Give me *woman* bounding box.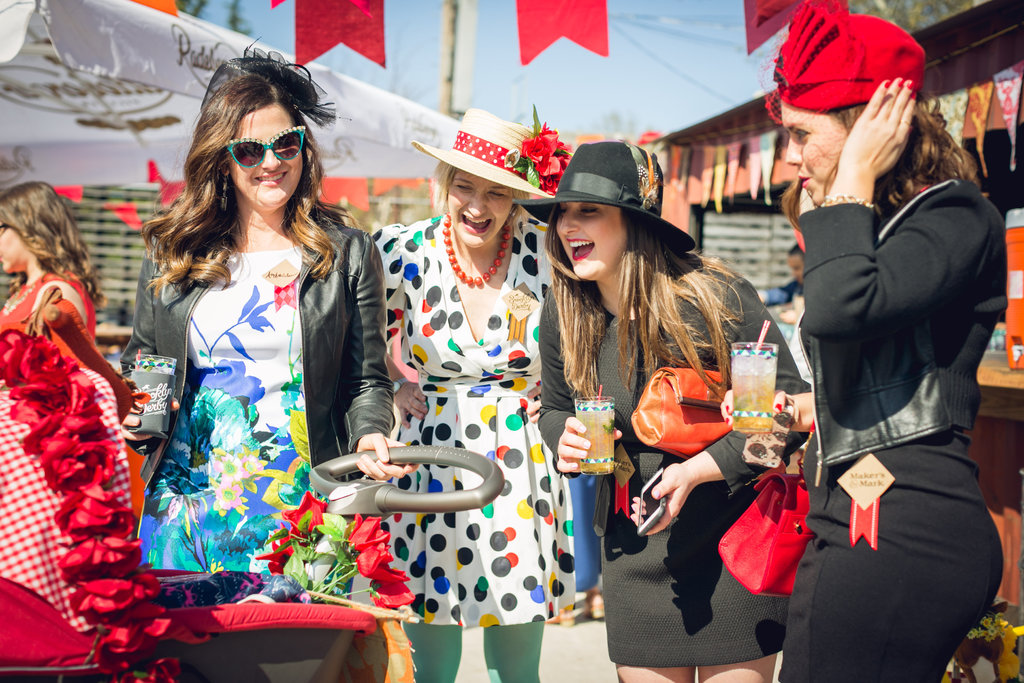
x1=723, y1=0, x2=1006, y2=679.
